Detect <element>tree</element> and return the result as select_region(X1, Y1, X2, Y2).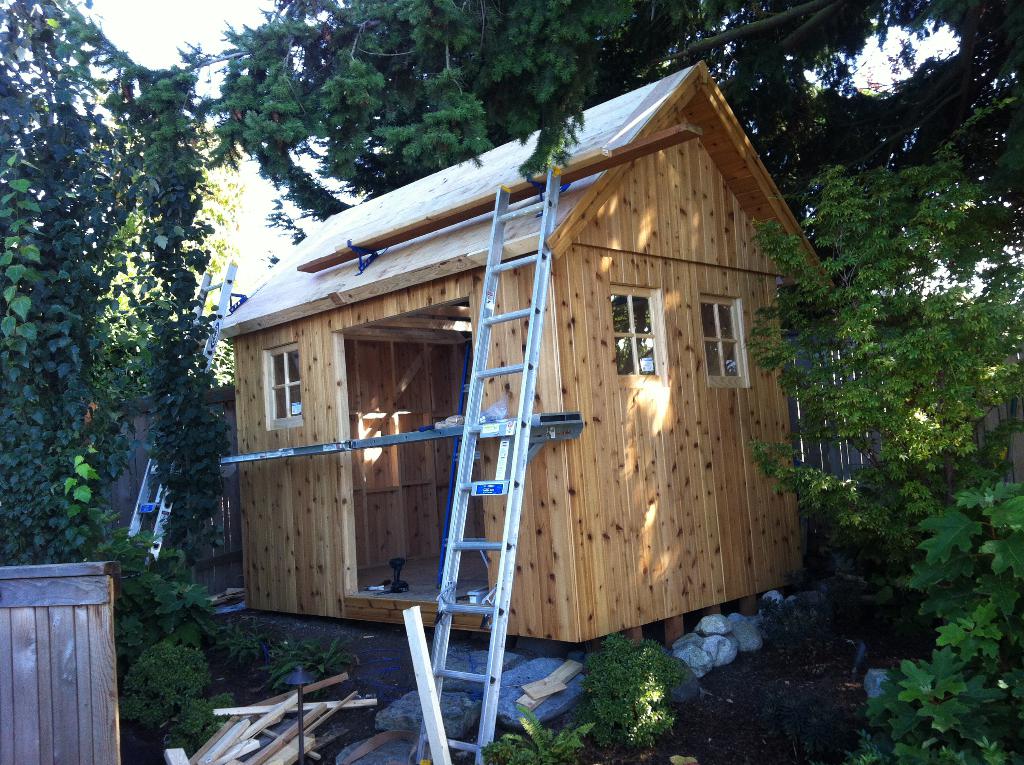
select_region(154, 0, 1023, 227).
